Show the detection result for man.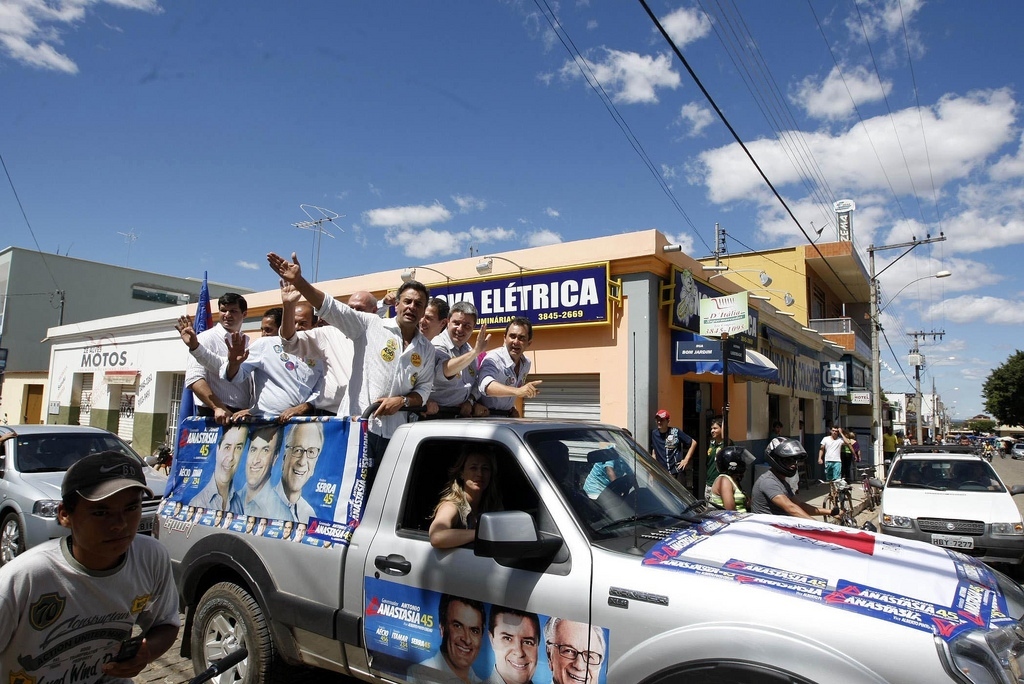
(882,425,900,462).
